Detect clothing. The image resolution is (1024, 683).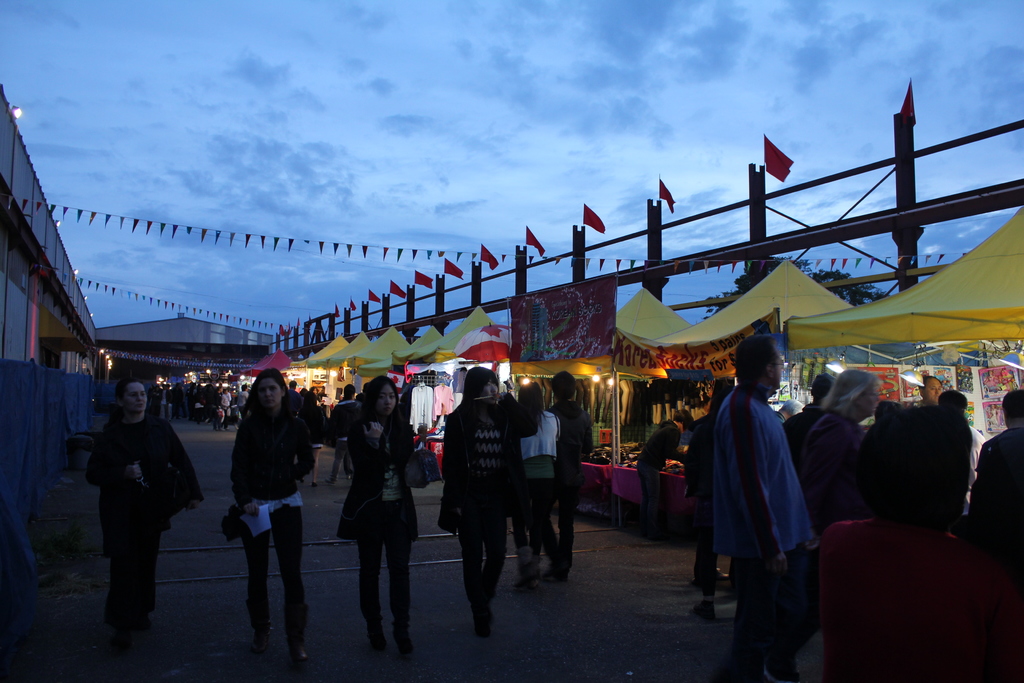
(431,398,534,619).
